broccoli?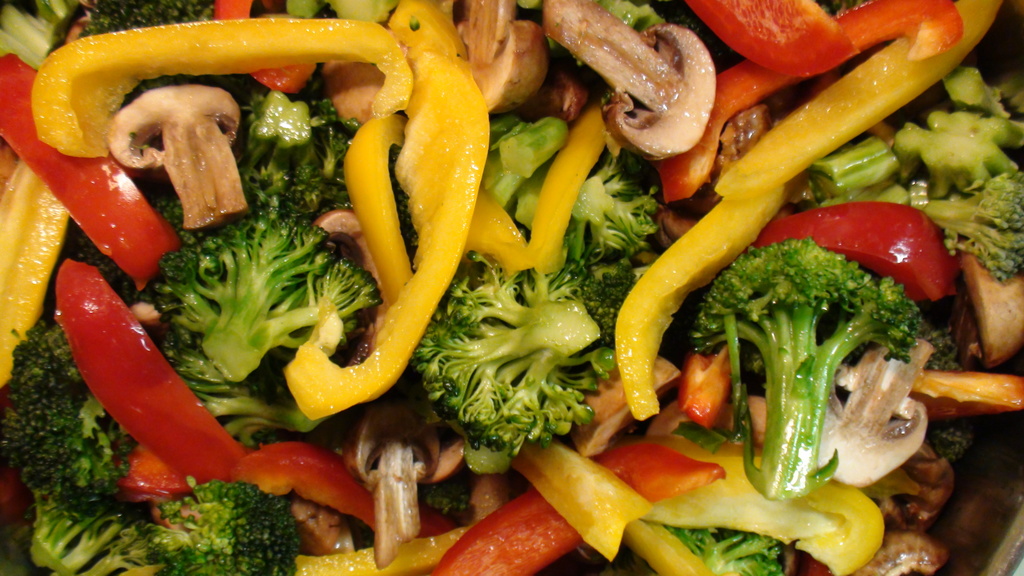
bbox=(906, 163, 1023, 284)
